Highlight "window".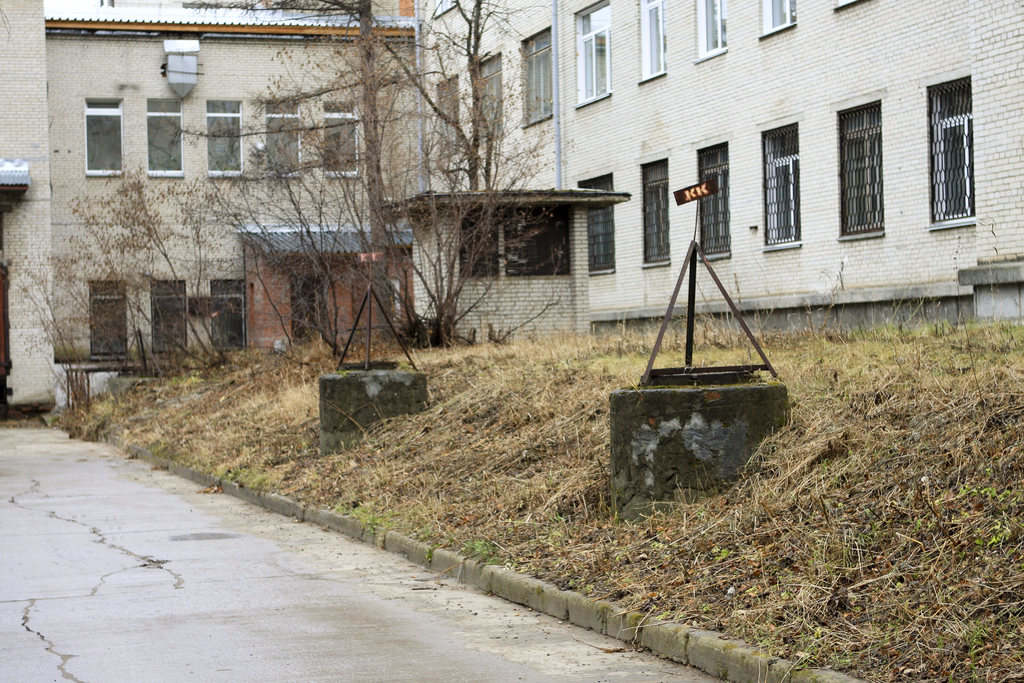
Highlighted region: detection(834, 92, 881, 239).
